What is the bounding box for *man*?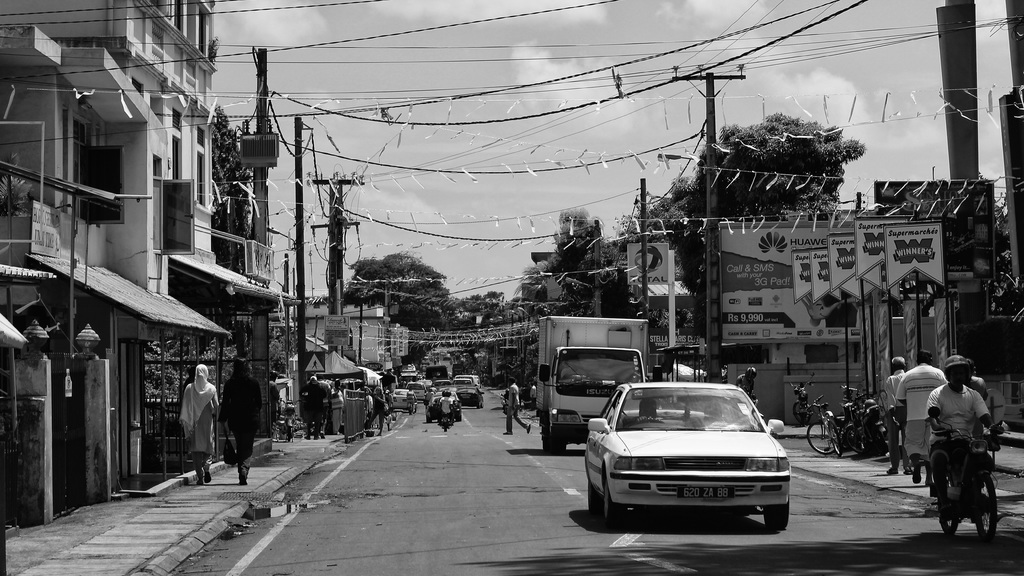
[922,362,1004,529].
